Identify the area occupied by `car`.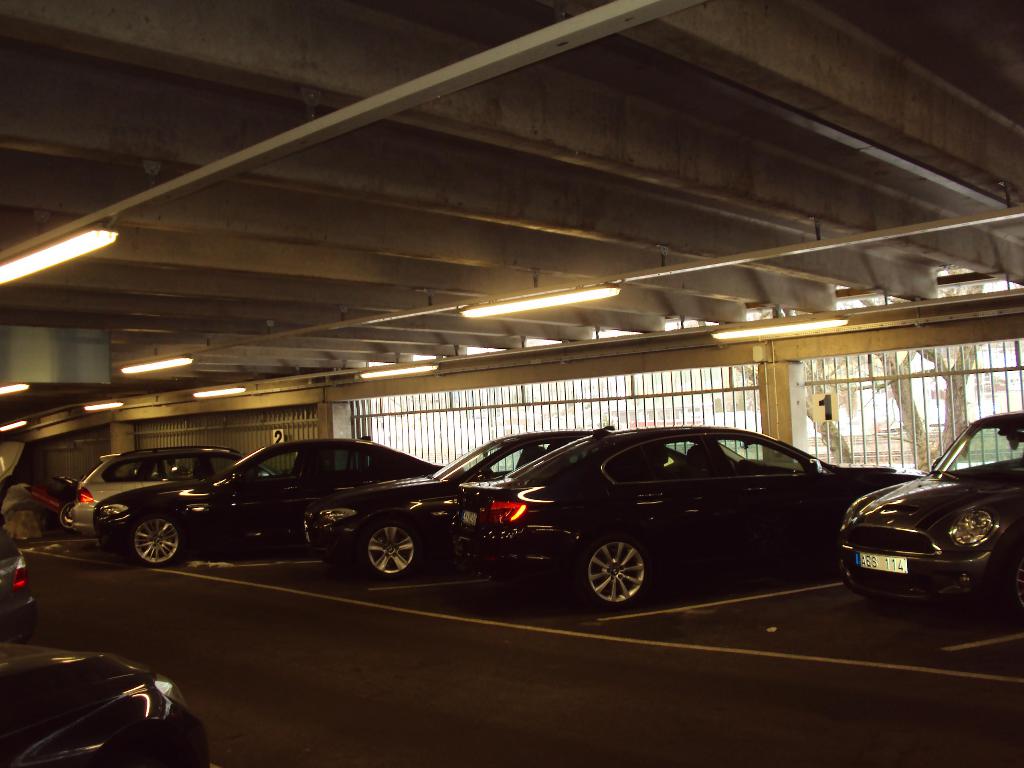
Area: <box>0,542,44,631</box>.
